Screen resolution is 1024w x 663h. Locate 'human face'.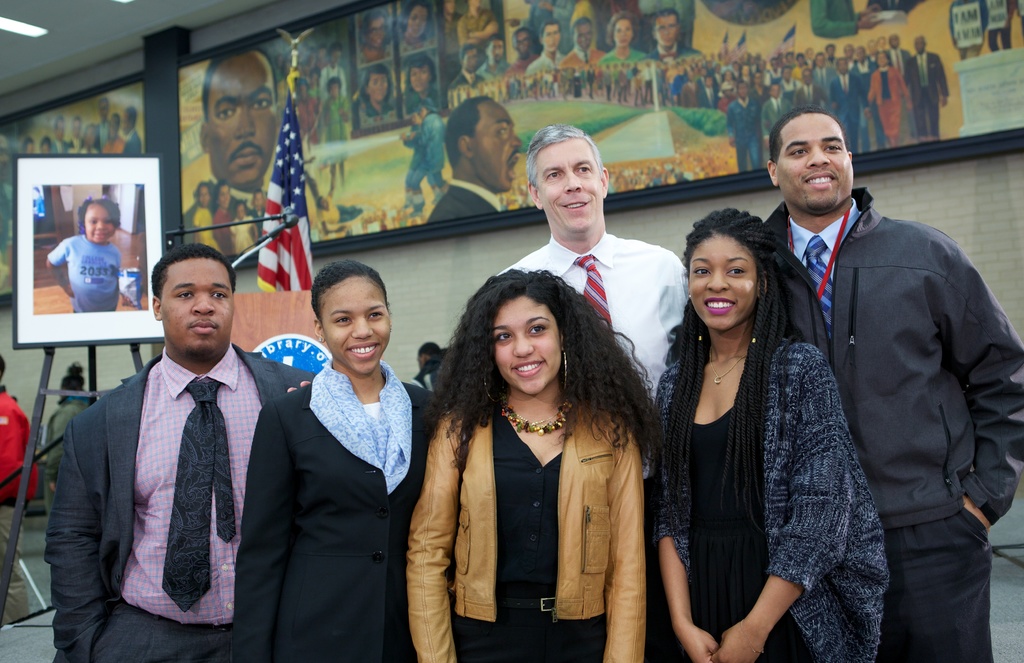
406:8:429:43.
